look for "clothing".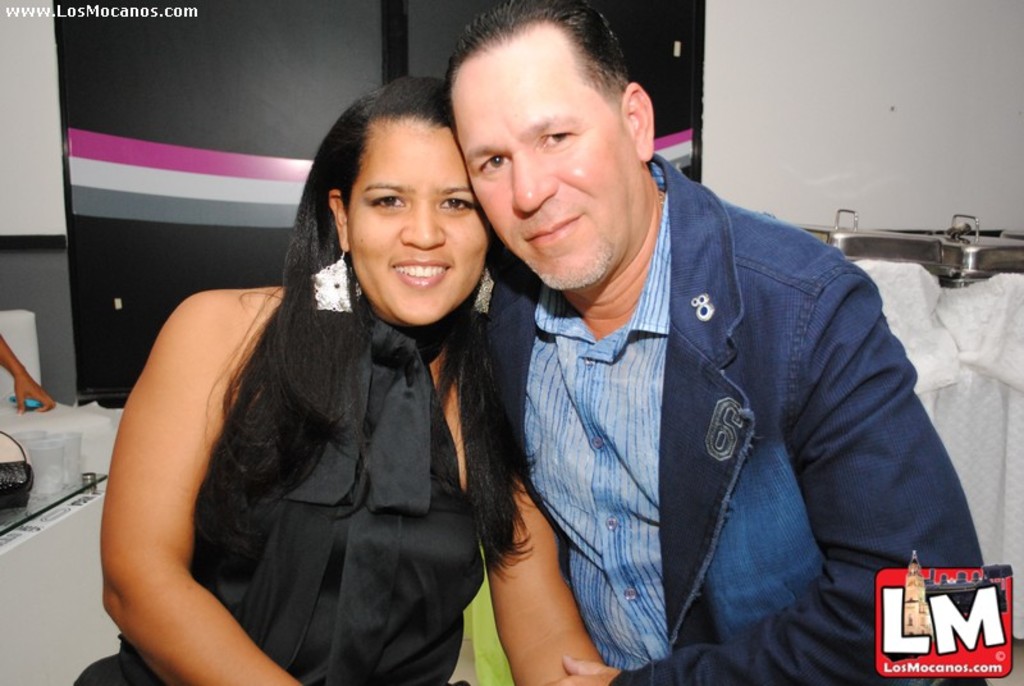
Found: 70,284,493,685.
